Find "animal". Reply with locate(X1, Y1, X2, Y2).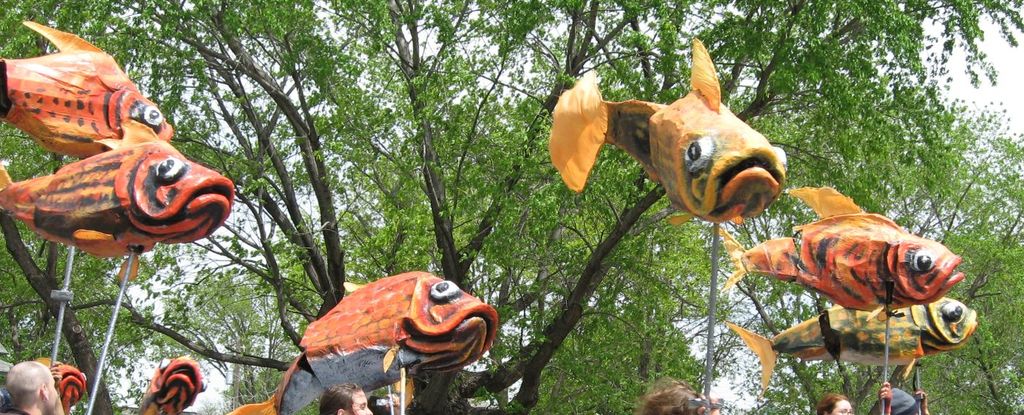
locate(546, 42, 788, 230).
